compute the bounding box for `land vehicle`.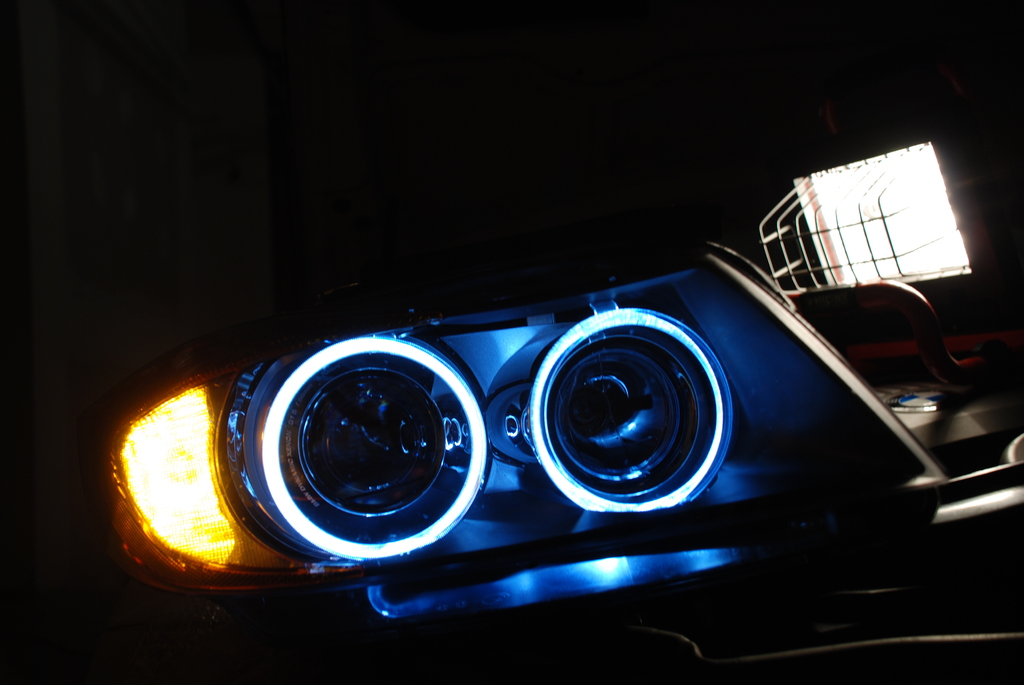
pyautogui.locateOnScreen(0, 0, 1023, 684).
